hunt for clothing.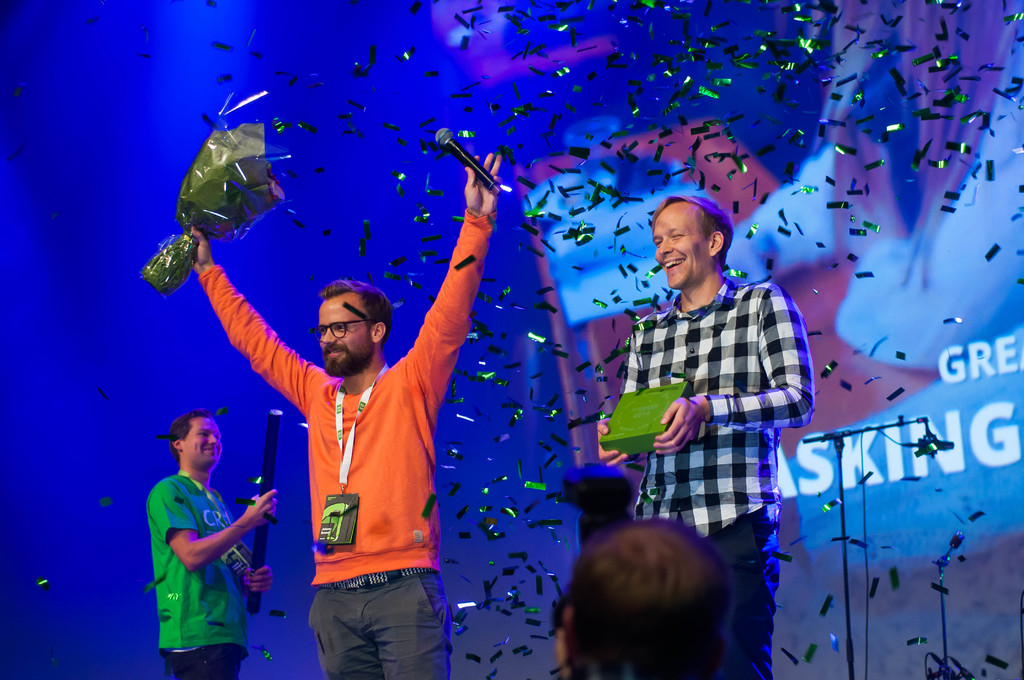
Hunted down at [620, 269, 815, 679].
